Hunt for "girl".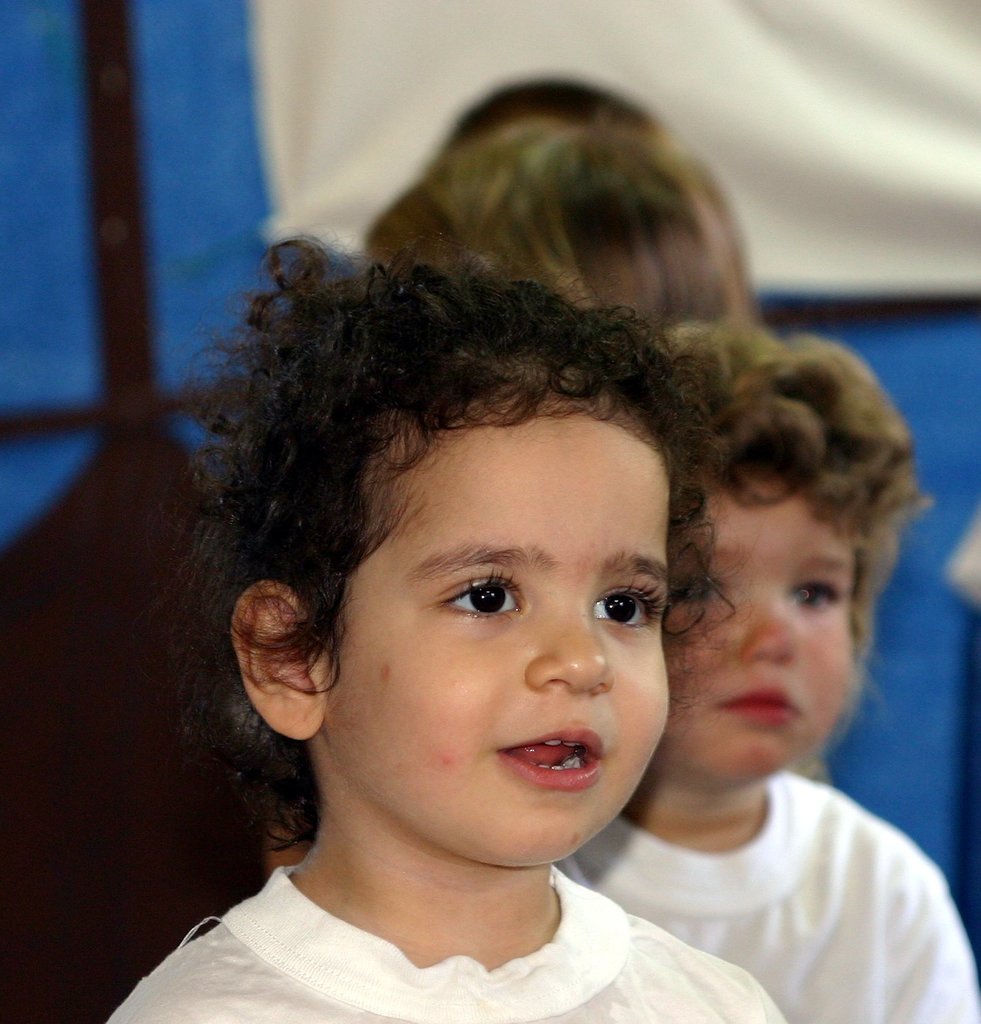
Hunted down at [left=360, top=70, right=662, bottom=272].
